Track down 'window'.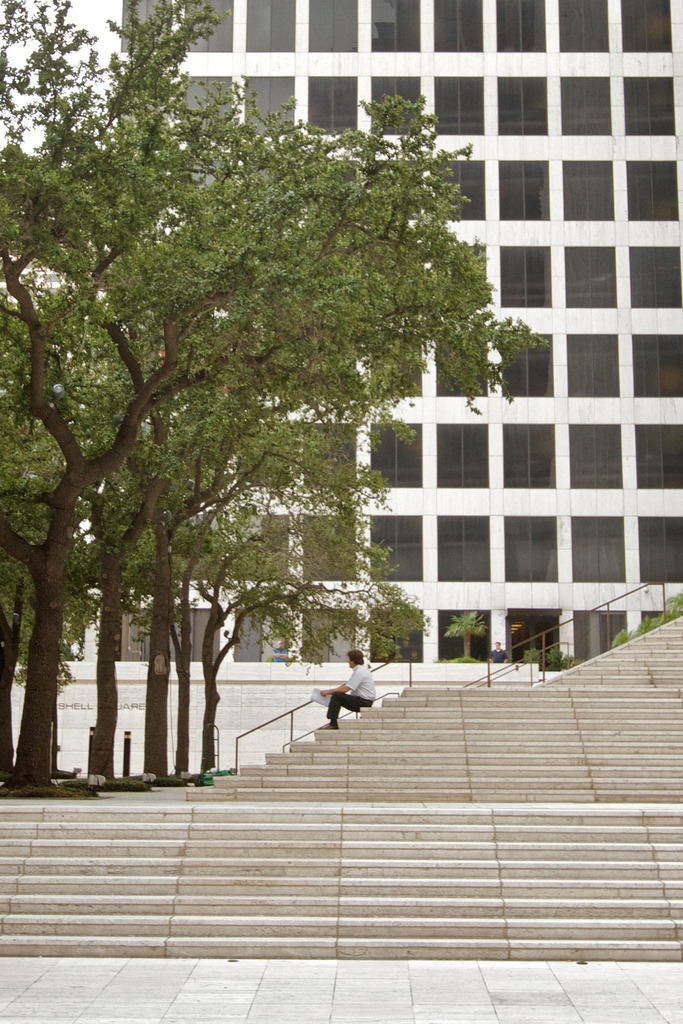
Tracked to [633,241,679,326].
